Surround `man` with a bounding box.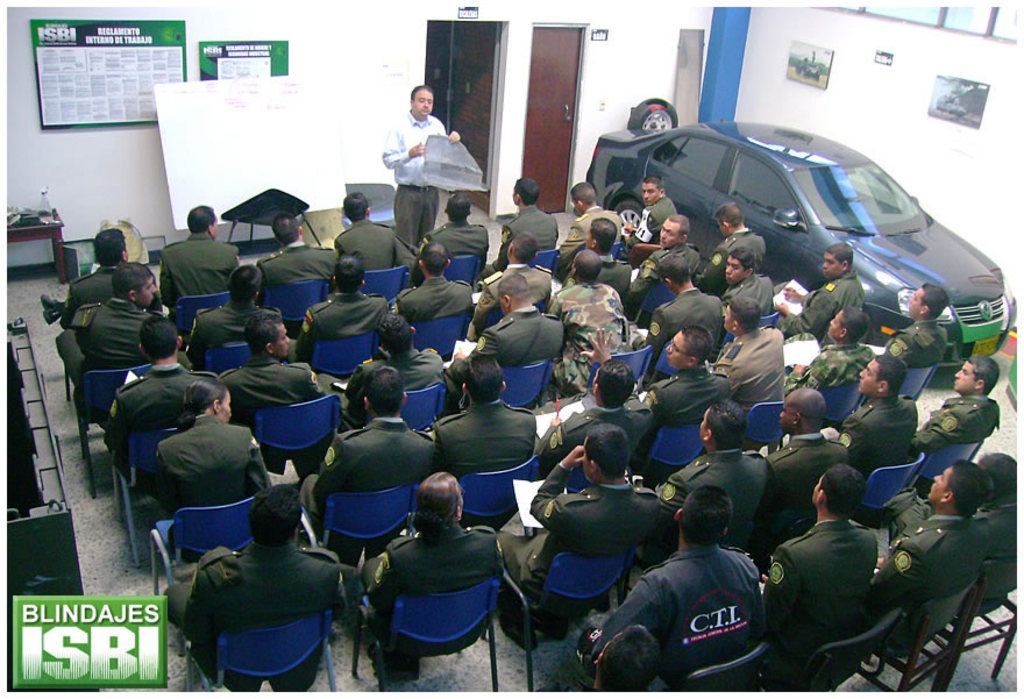
535,323,655,484.
